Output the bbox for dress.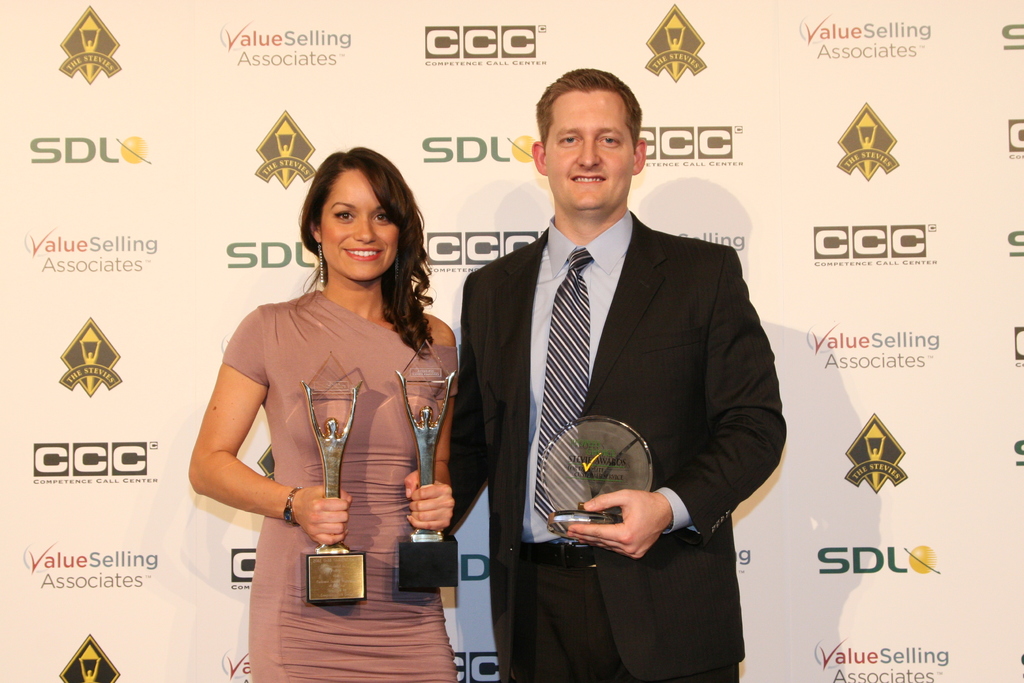
[220,290,460,682].
